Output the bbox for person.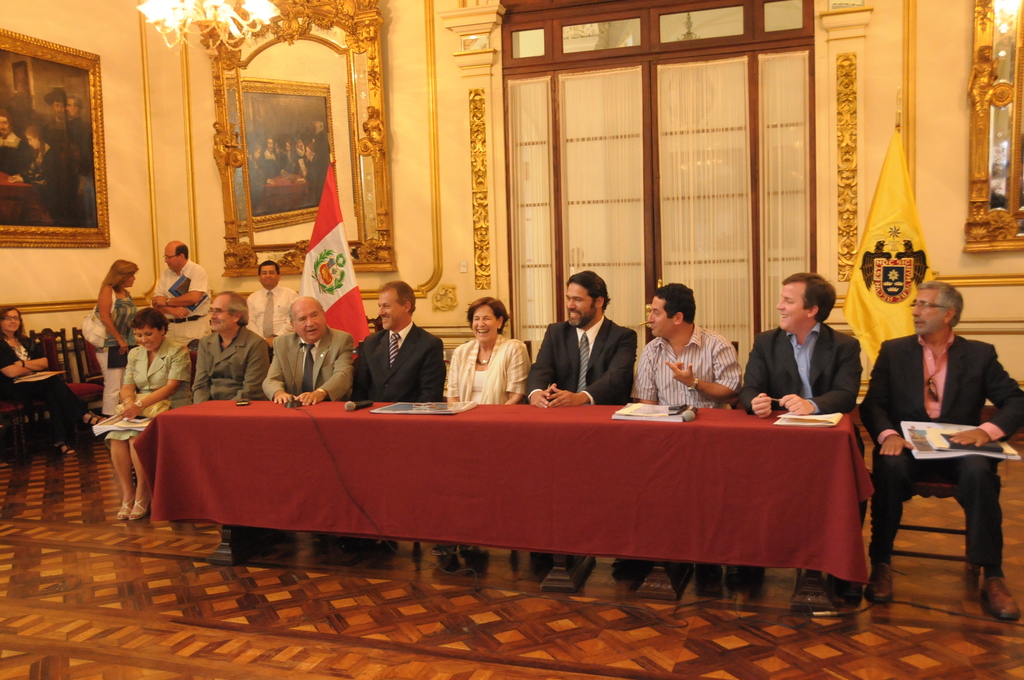
<region>762, 268, 872, 433</region>.
